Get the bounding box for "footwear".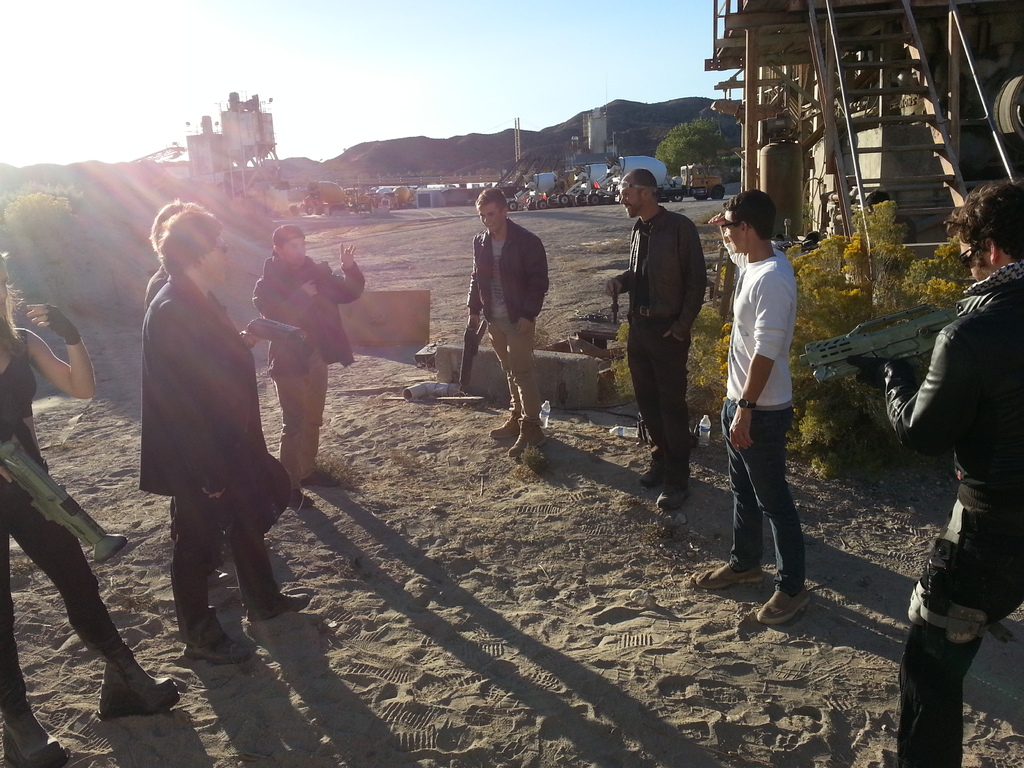
l=252, t=584, r=308, b=621.
